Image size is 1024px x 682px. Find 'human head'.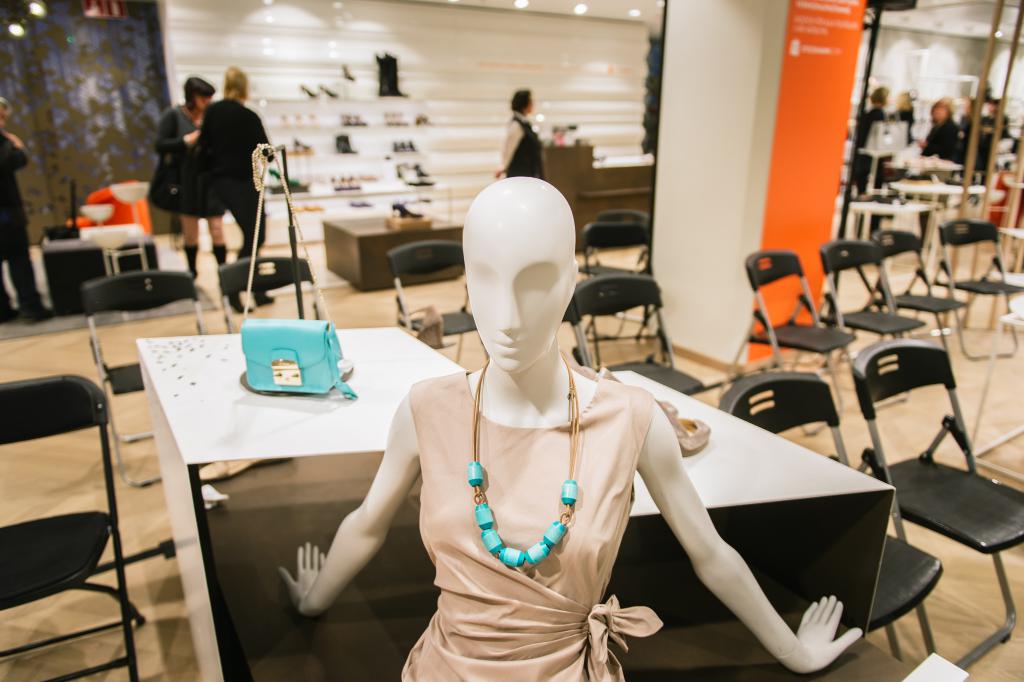
bbox=(465, 172, 580, 363).
